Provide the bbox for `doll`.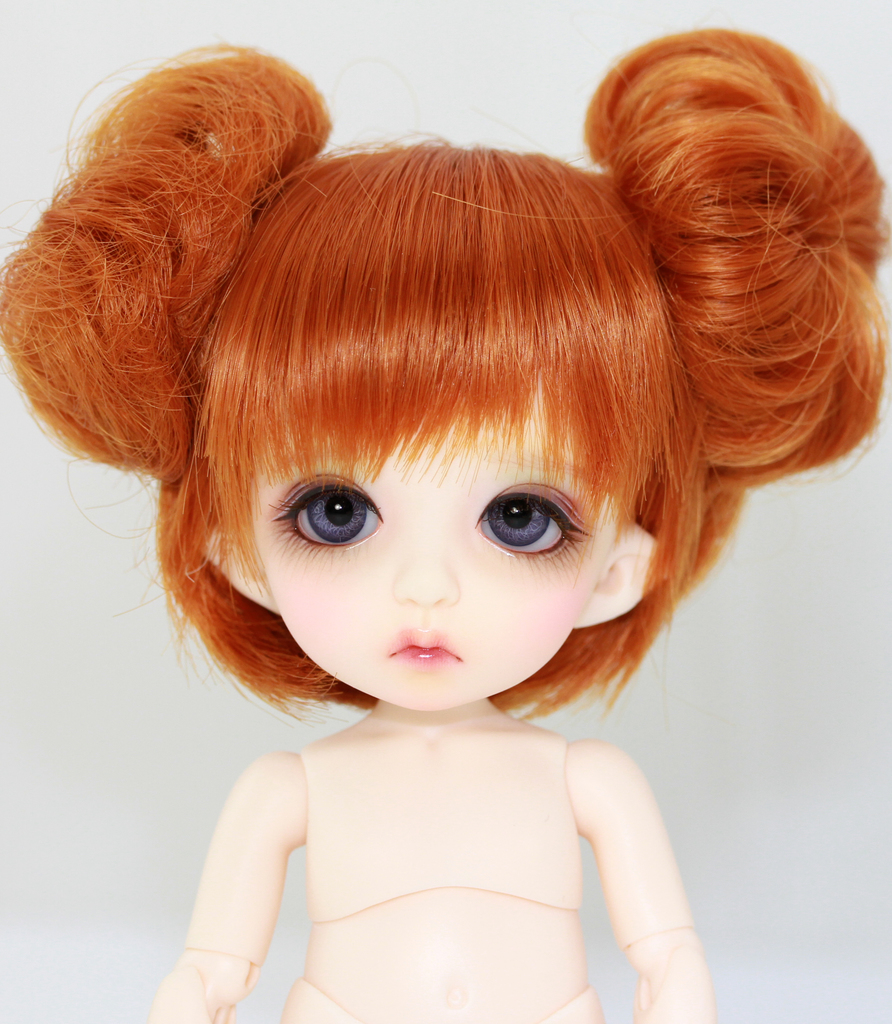
detection(0, 28, 891, 1023).
